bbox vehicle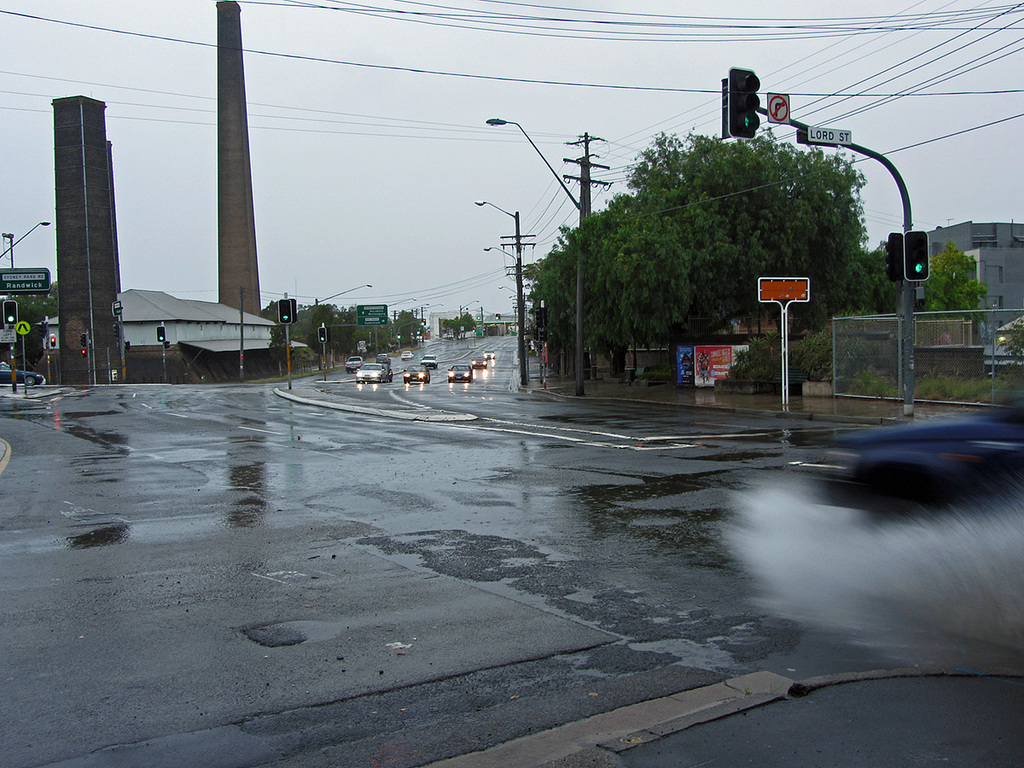
x1=377 y1=355 x2=392 y2=369
